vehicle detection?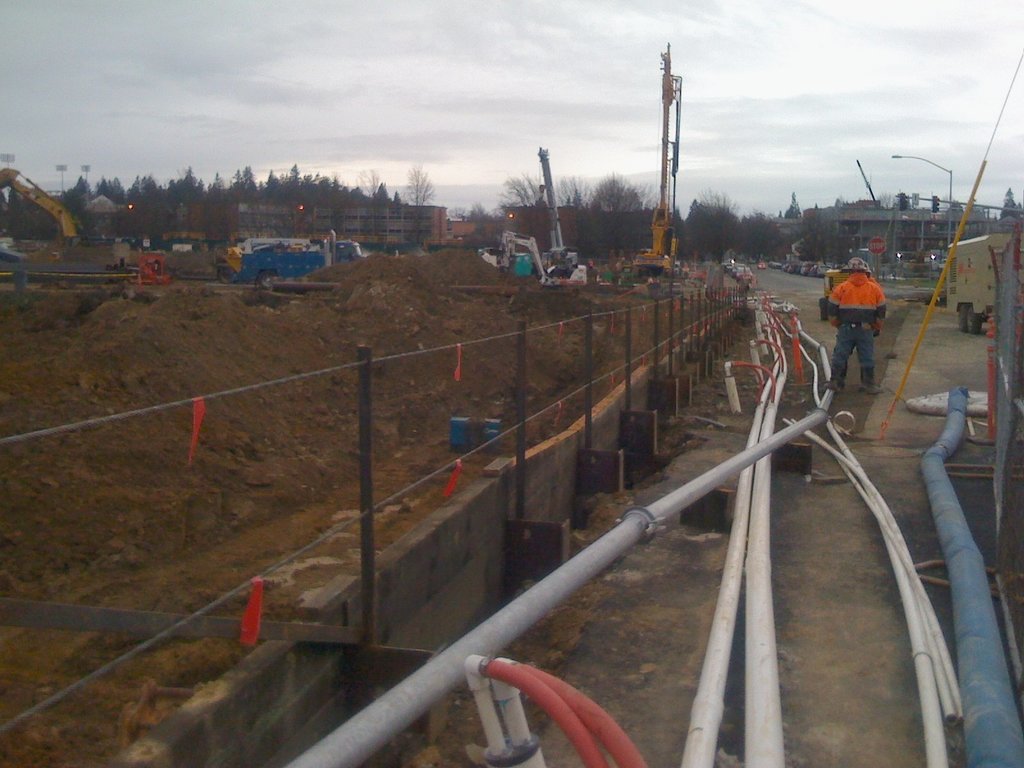
bbox(630, 40, 671, 276)
